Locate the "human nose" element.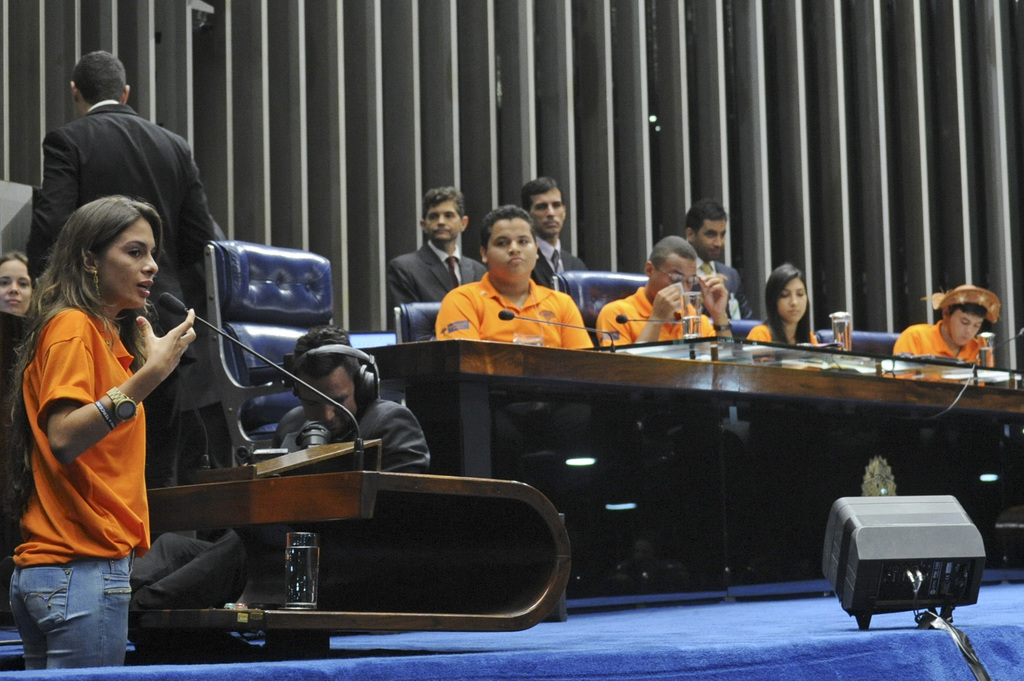
Element bbox: bbox(438, 217, 442, 229).
